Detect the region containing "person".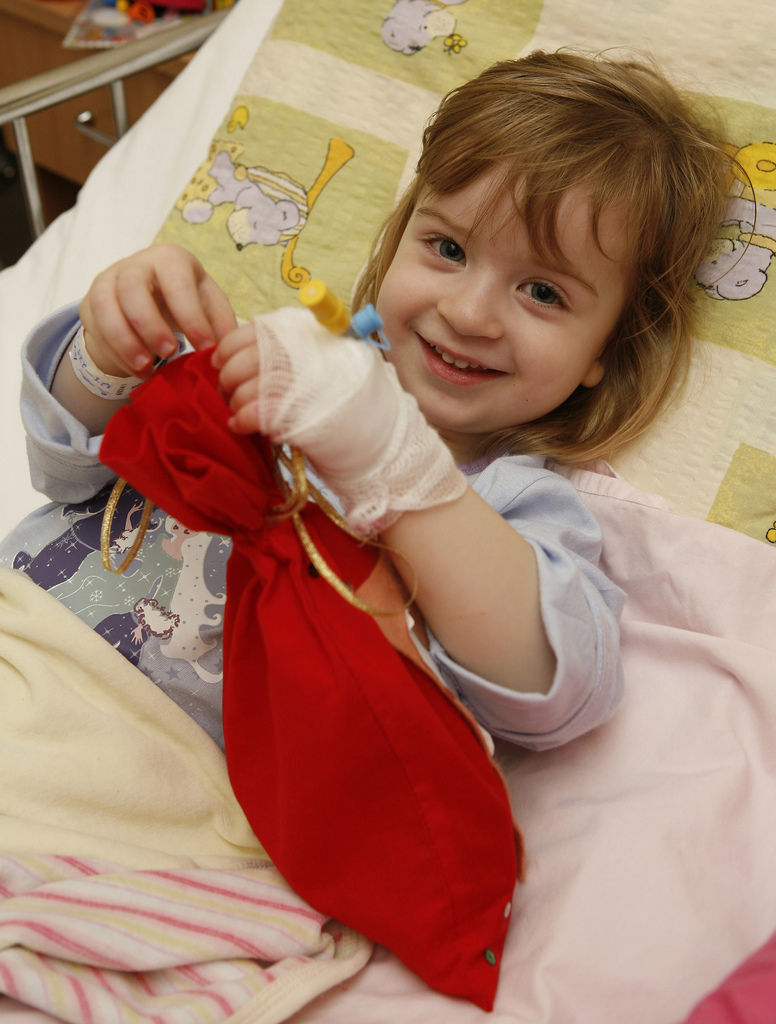
bbox(0, 39, 756, 1023).
